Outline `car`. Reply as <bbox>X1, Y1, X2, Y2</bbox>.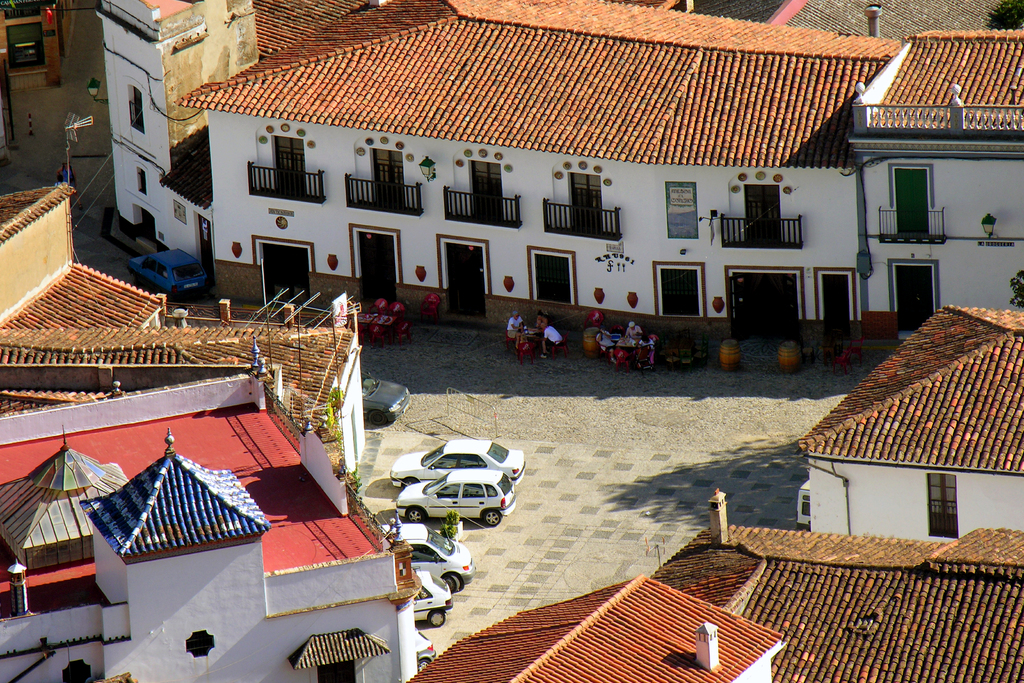
<bbox>388, 438, 527, 488</bbox>.
